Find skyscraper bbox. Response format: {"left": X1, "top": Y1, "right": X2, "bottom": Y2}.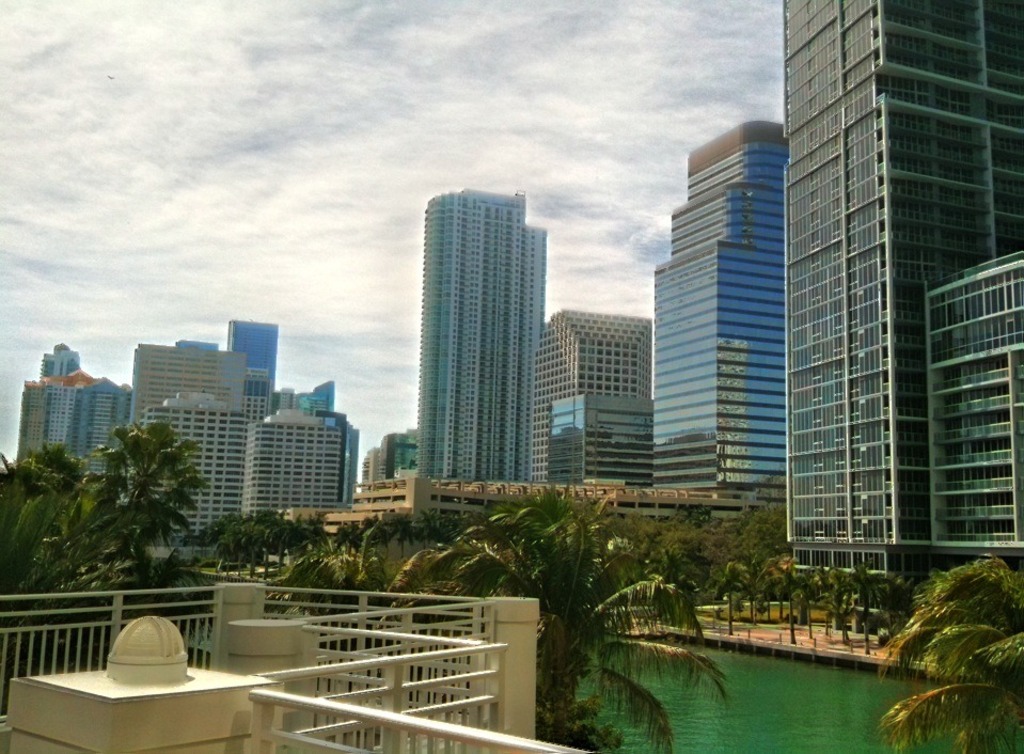
{"left": 538, "top": 384, "right": 663, "bottom": 489}.
